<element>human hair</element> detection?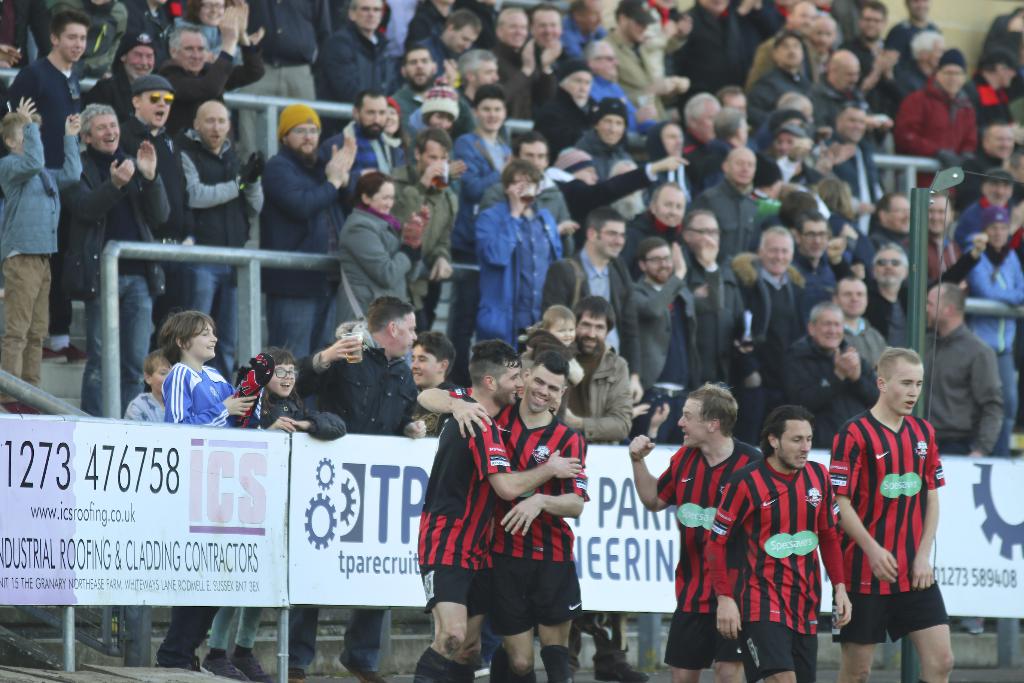
l=836, t=103, r=865, b=125
